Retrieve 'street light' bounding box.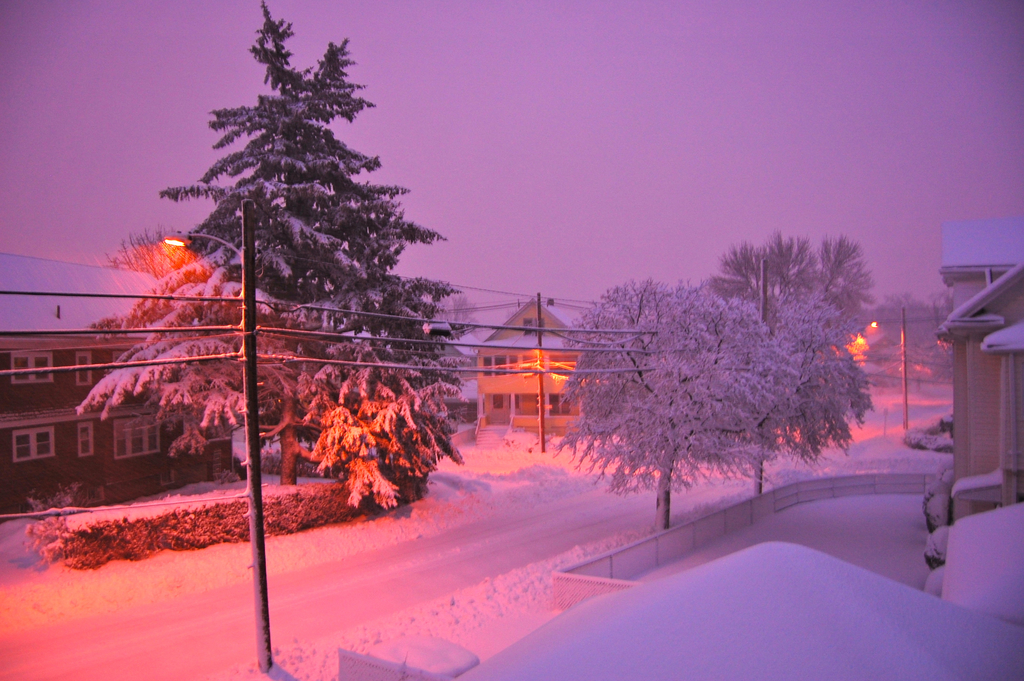
Bounding box: l=159, t=190, r=271, b=666.
